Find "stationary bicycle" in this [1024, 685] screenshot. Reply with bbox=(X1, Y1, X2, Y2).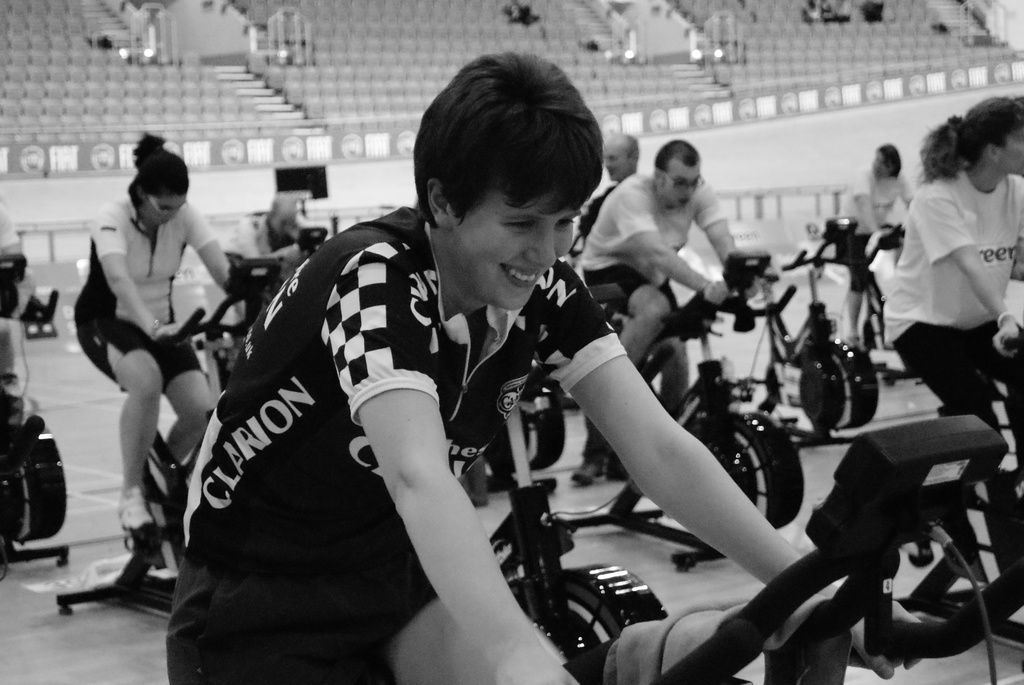
bbox=(51, 257, 300, 623).
